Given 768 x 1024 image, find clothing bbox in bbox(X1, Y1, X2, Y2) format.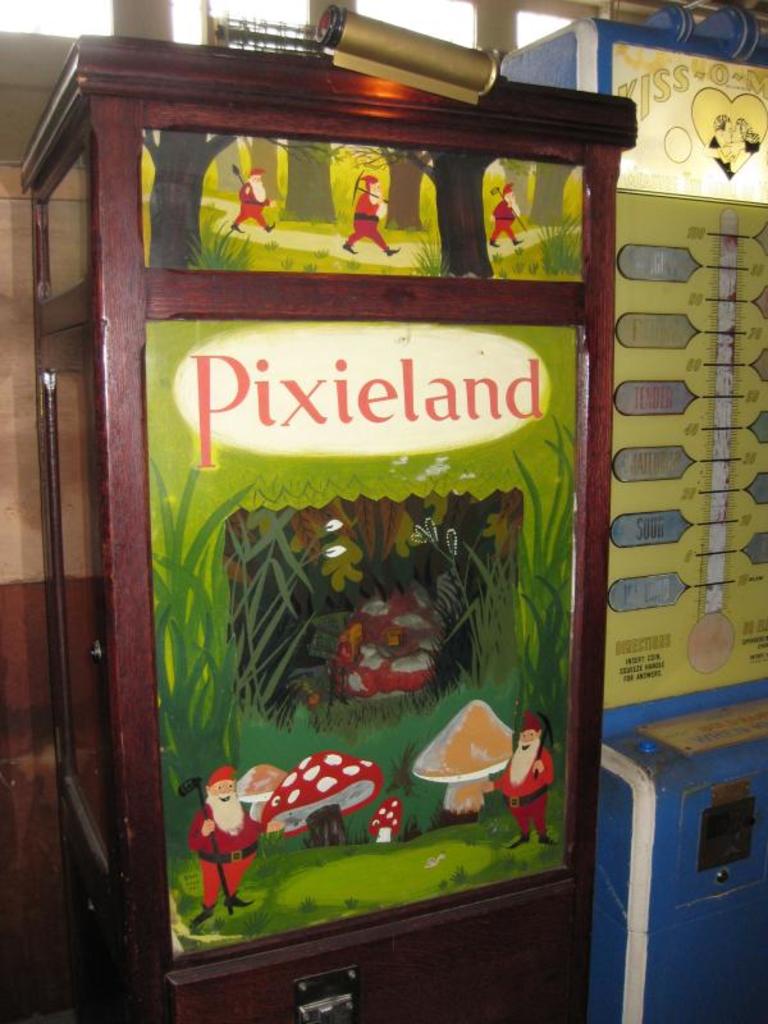
bbox(347, 196, 388, 251).
